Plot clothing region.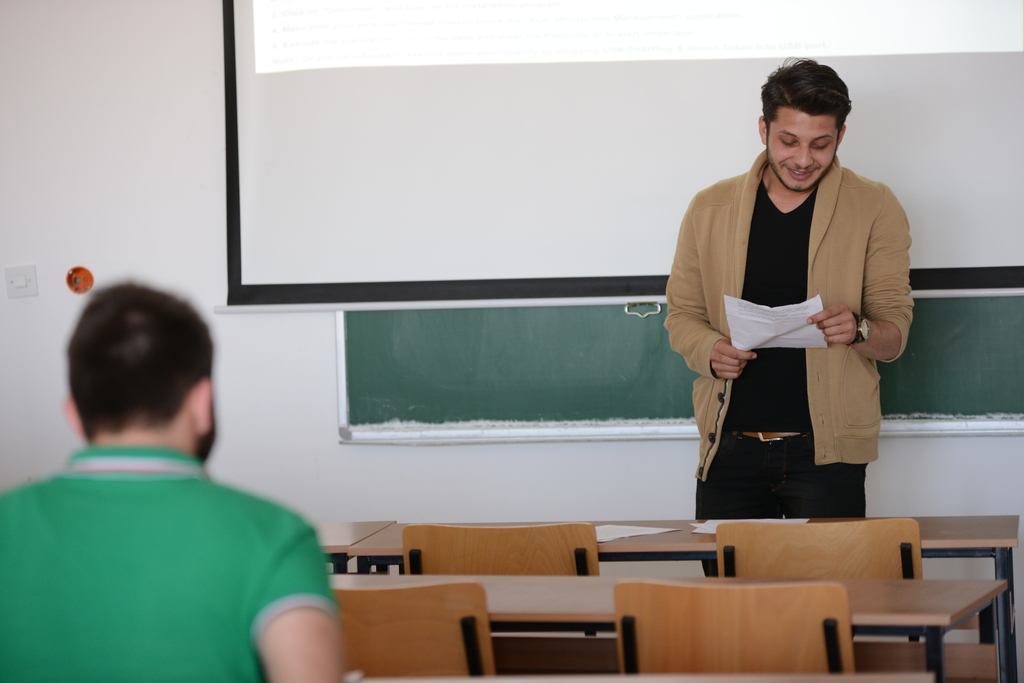
Plotted at x1=0, y1=445, x2=348, y2=682.
